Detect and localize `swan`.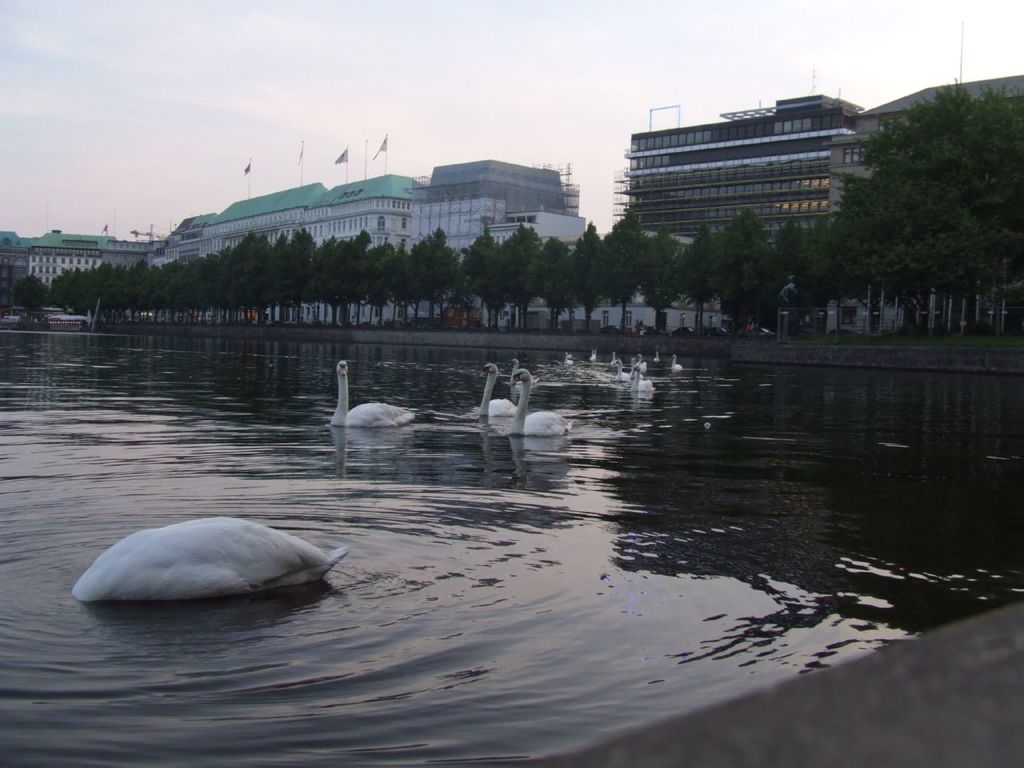
Localized at pyautogui.locateOnScreen(616, 361, 630, 381).
